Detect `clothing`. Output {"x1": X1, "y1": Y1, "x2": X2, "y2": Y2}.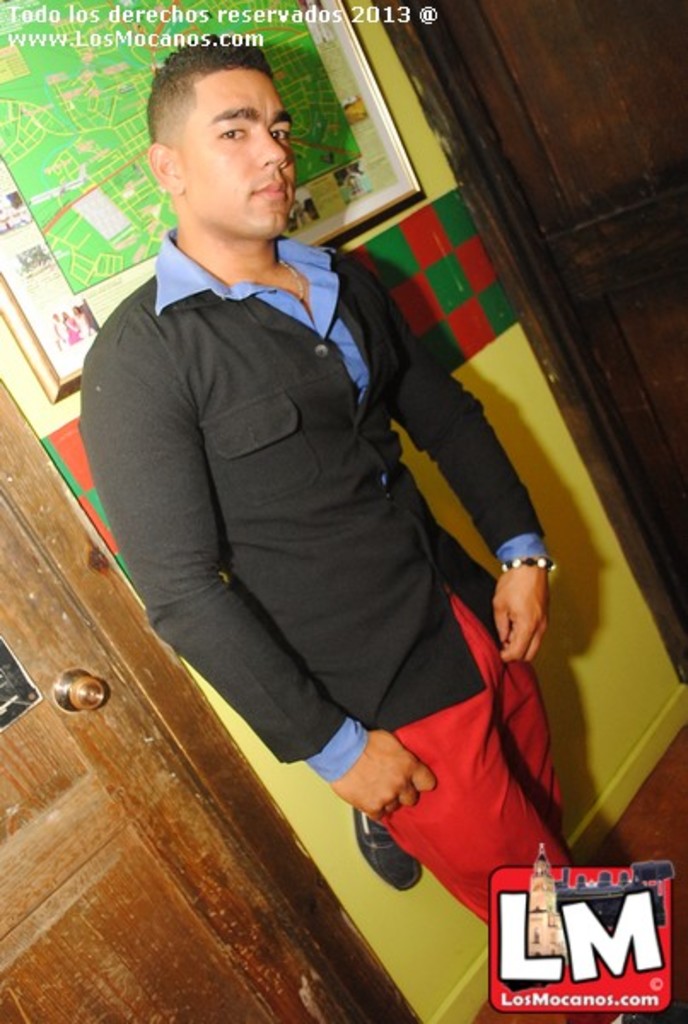
{"x1": 84, "y1": 186, "x2": 507, "y2": 819}.
